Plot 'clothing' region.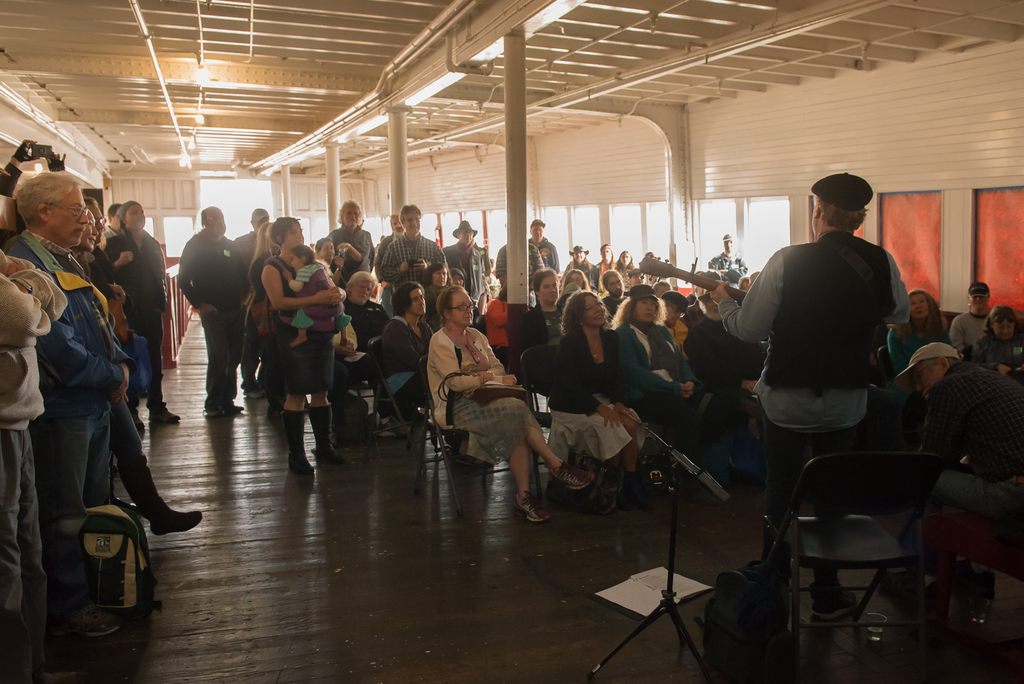
Plotted at (444,246,496,313).
